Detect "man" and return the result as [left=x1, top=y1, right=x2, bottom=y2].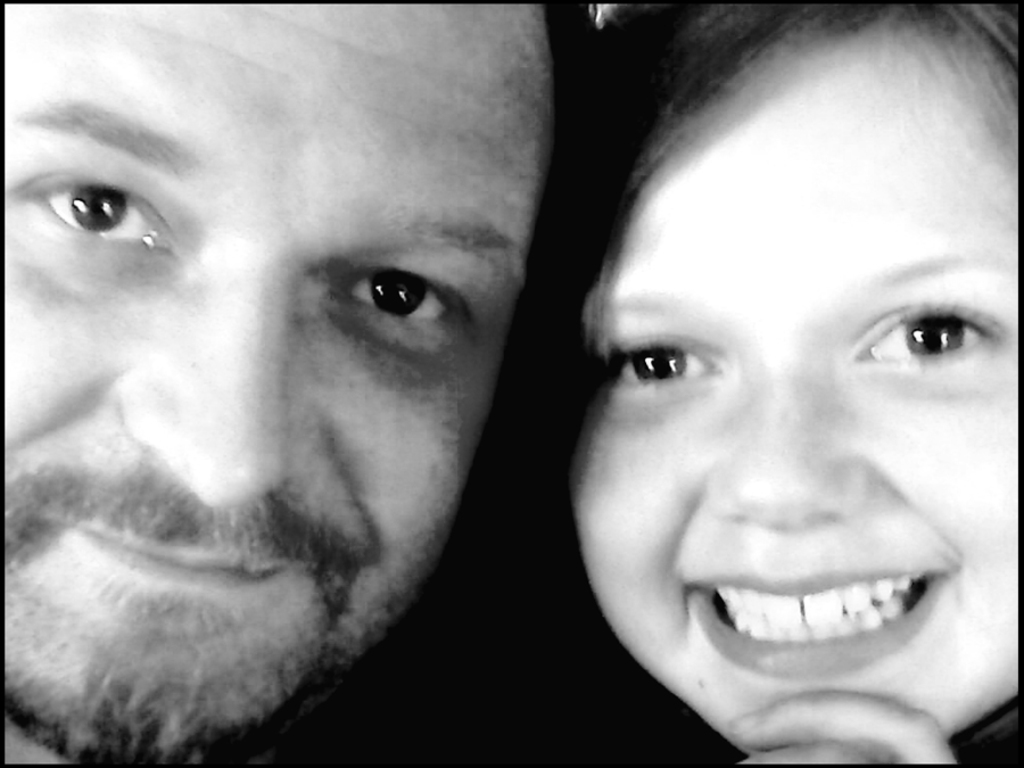
[left=5, top=1, right=564, bottom=766].
